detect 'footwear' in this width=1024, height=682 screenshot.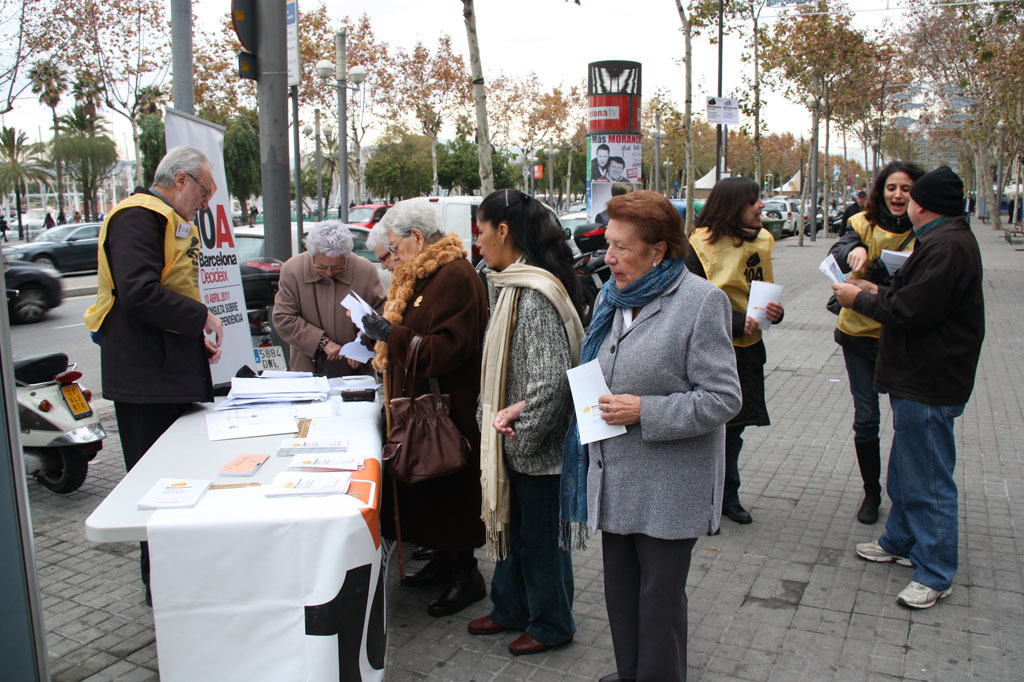
Detection: <box>409,546,438,560</box>.
